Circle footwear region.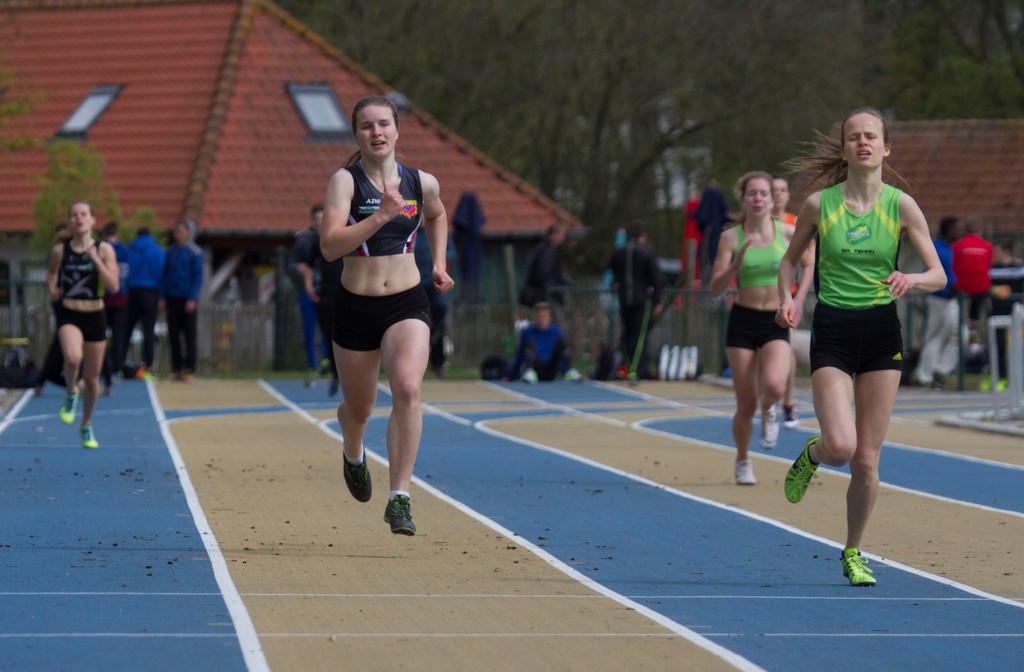
Region: (left=56, top=388, right=83, bottom=424).
